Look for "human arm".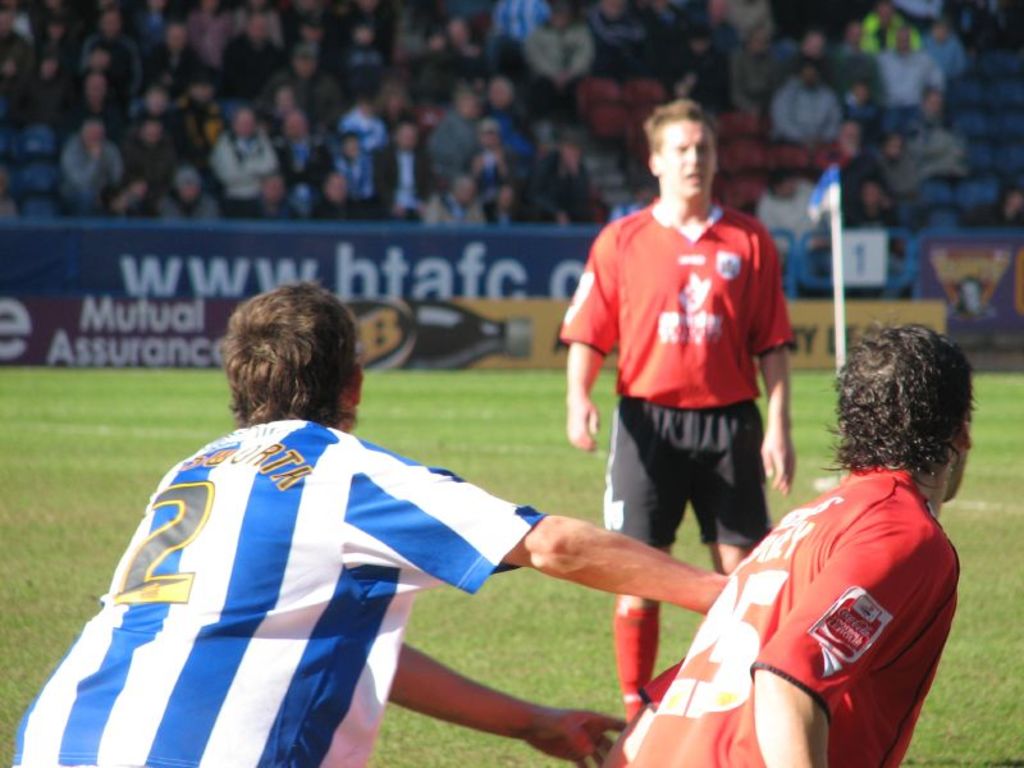
Found: [left=264, top=87, right=287, bottom=99].
